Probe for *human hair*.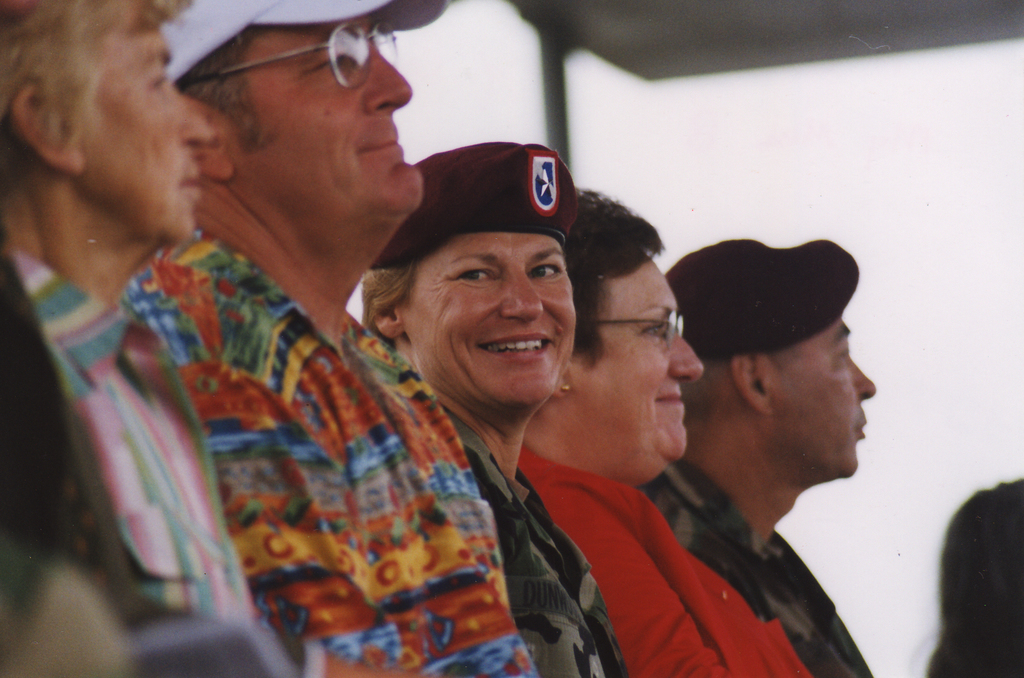
Probe result: crop(564, 186, 667, 363).
